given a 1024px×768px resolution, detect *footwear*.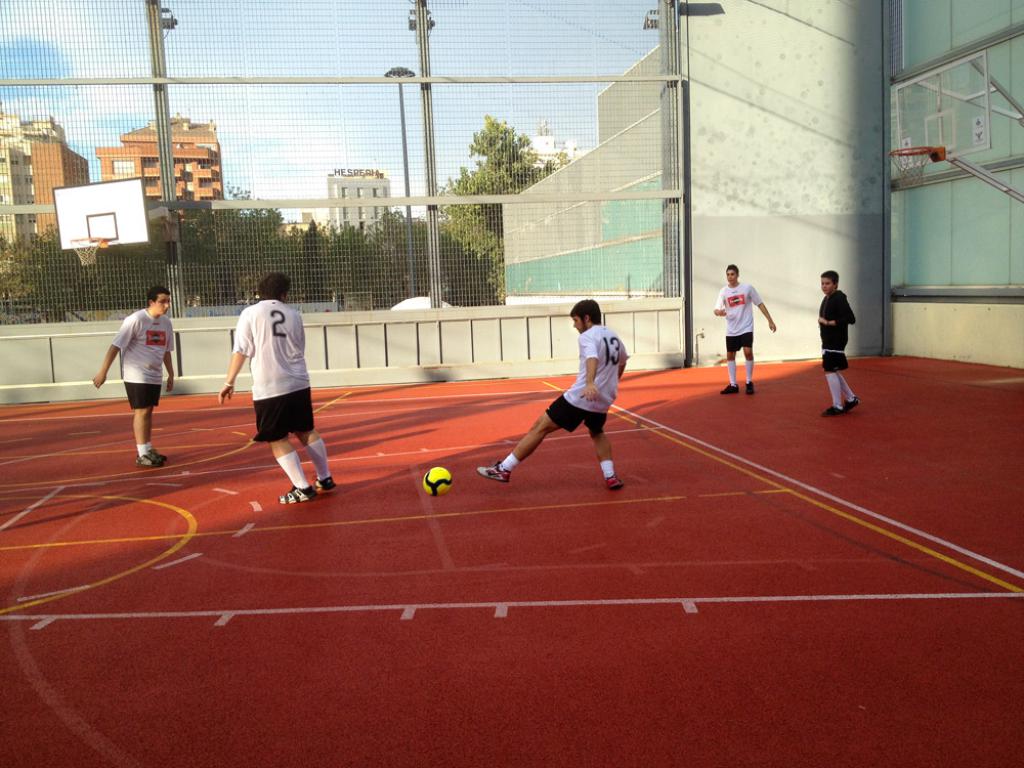
box=[842, 391, 862, 411].
